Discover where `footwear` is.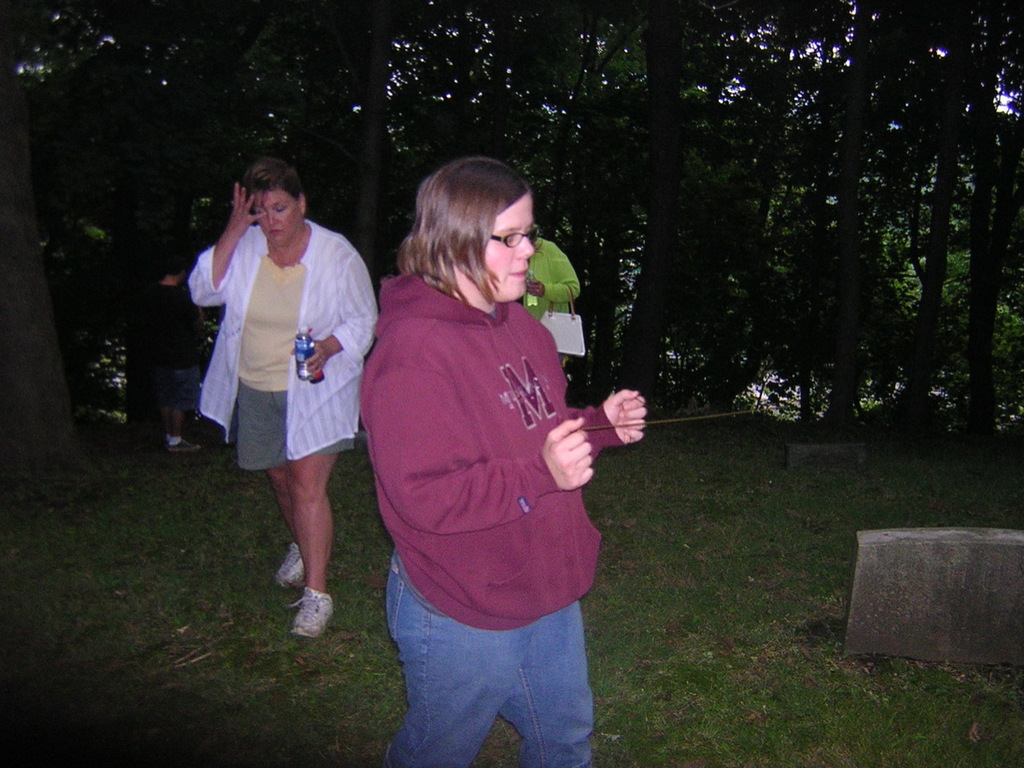
Discovered at (290, 588, 333, 638).
